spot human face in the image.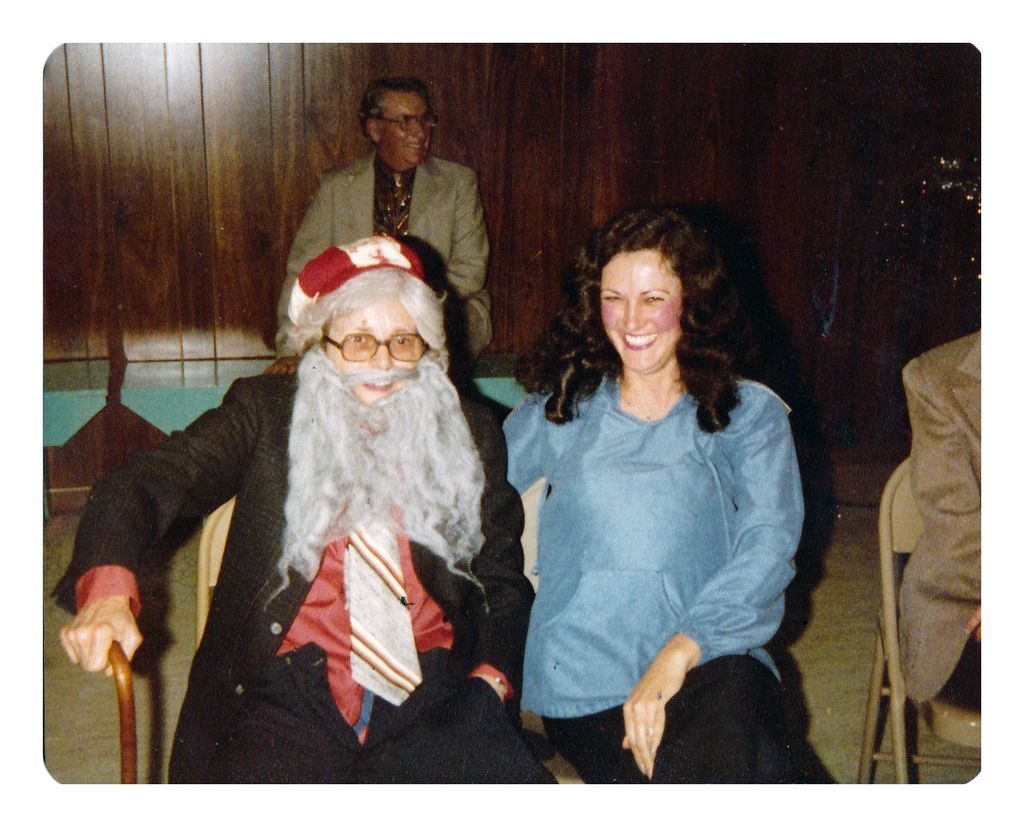
human face found at detection(600, 248, 684, 372).
